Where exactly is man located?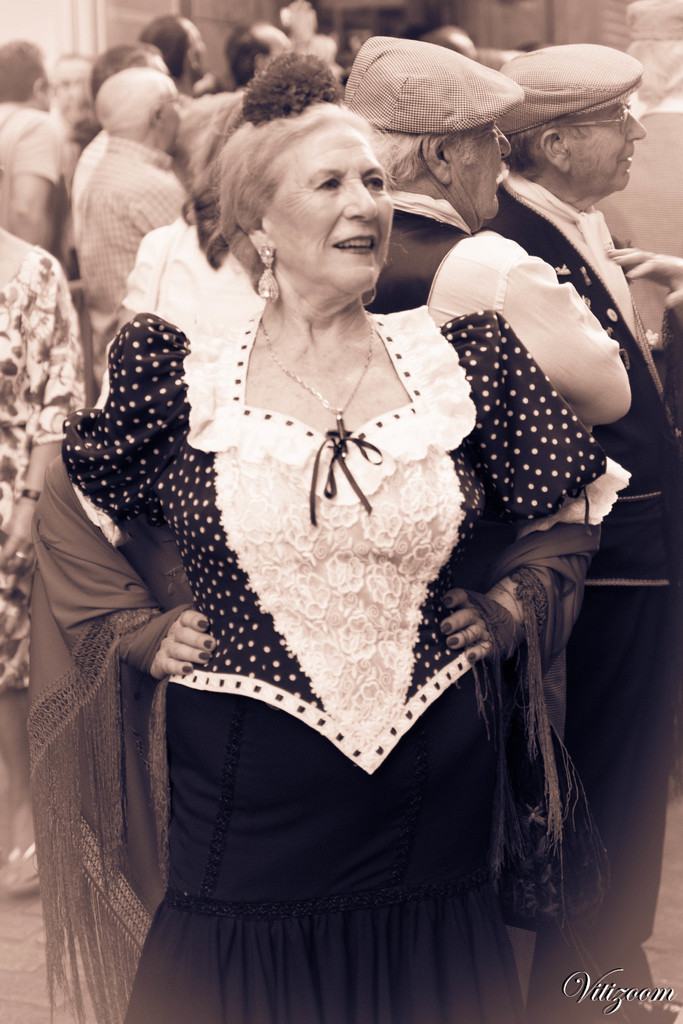
Its bounding box is 0 38 64 257.
